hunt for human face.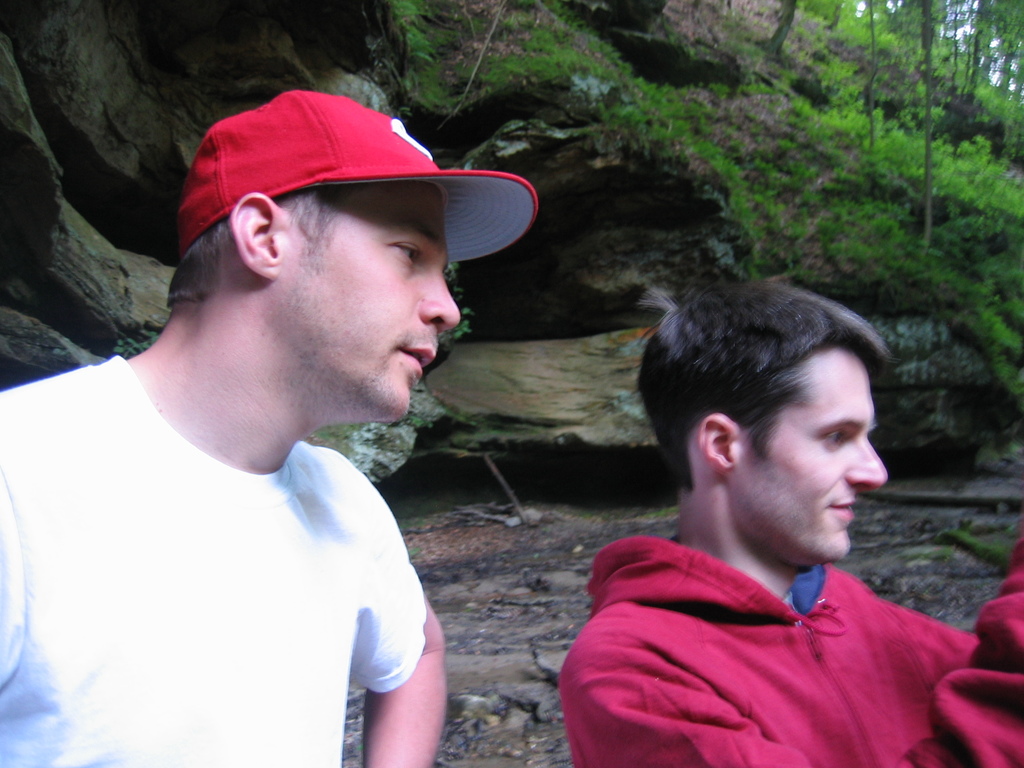
Hunted down at x1=743 y1=355 x2=887 y2=560.
